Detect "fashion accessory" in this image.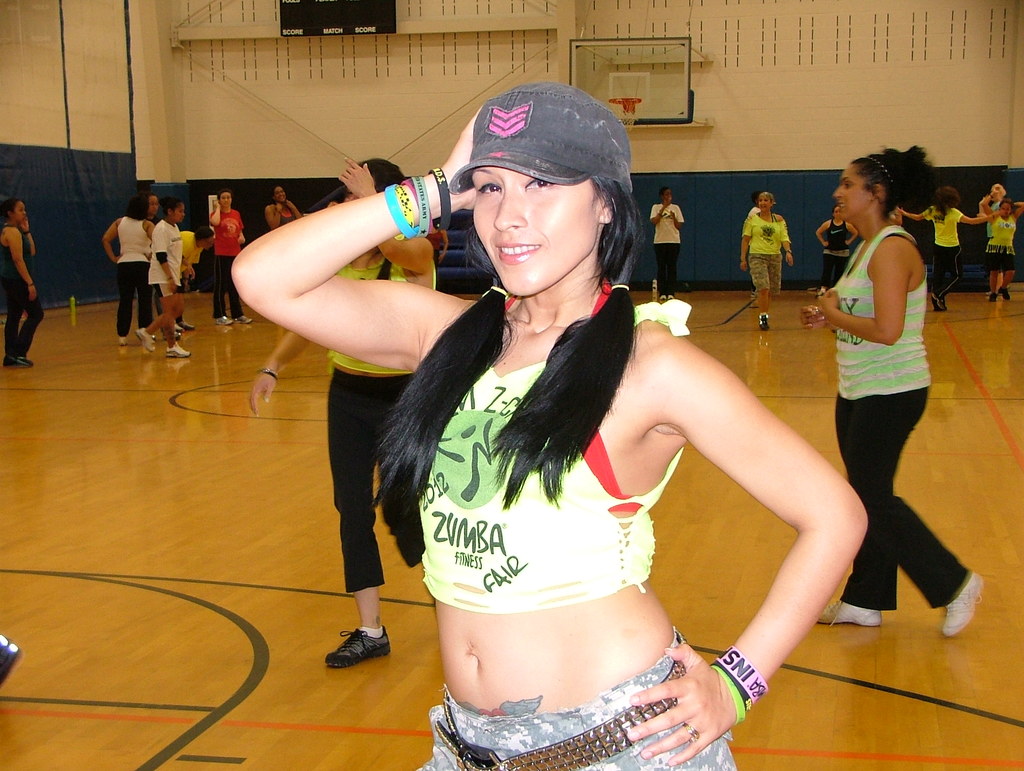
Detection: (429,164,454,230).
